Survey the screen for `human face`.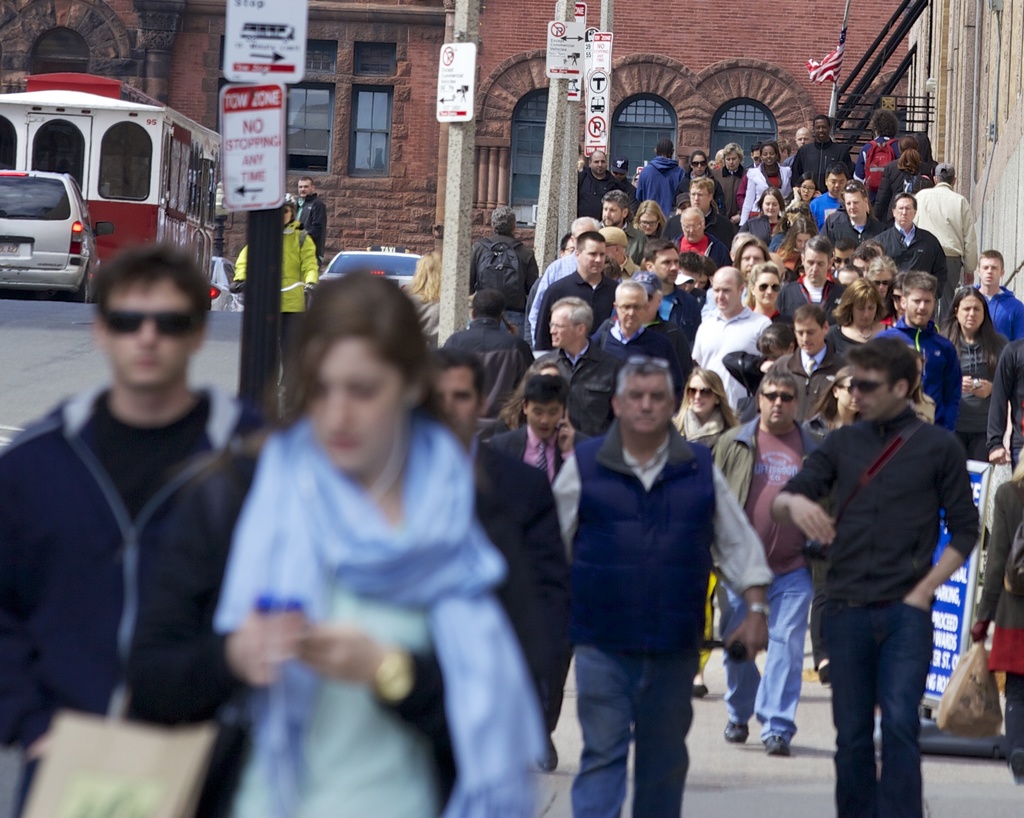
Survey found: 762,196,778,215.
